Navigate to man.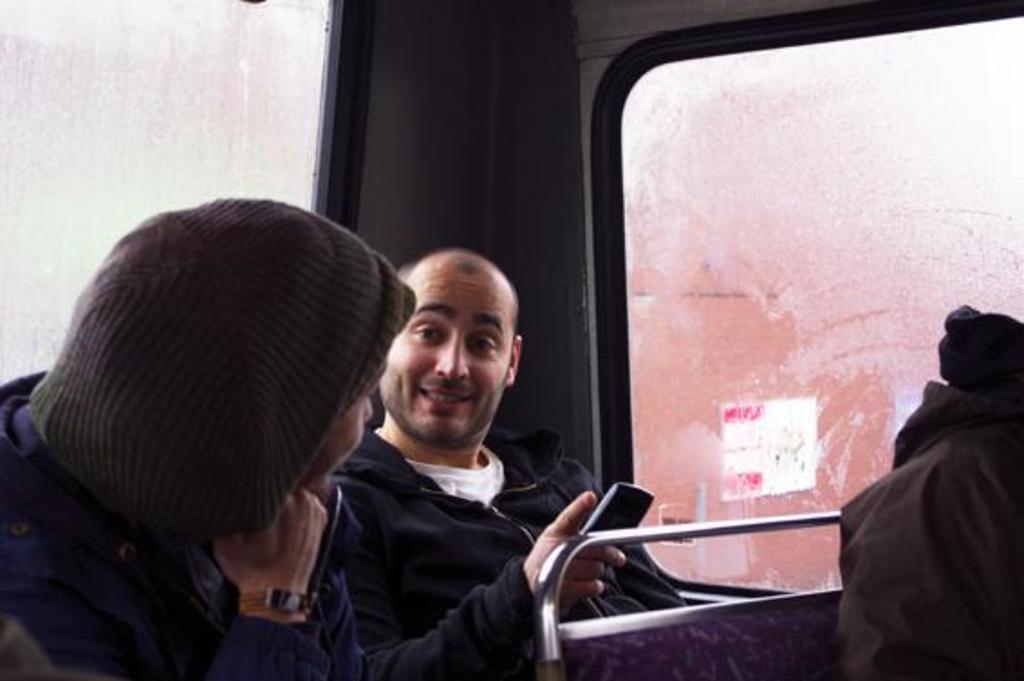
Navigation target: bbox(320, 242, 684, 679).
